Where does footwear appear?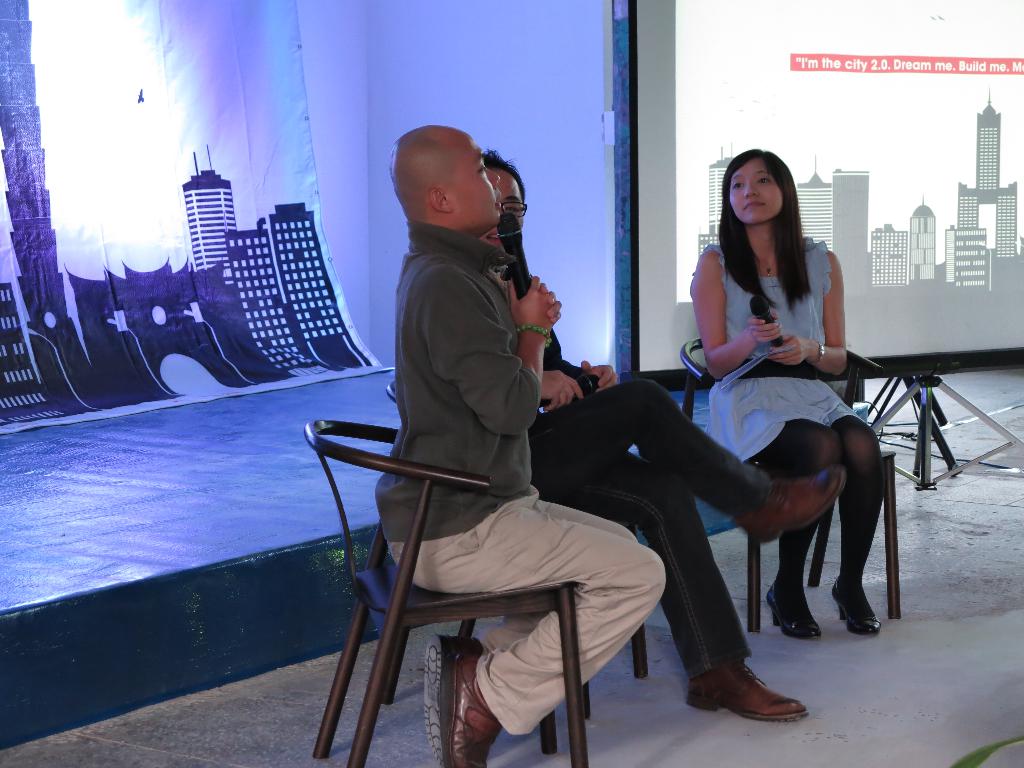
Appears at crop(764, 584, 824, 639).
